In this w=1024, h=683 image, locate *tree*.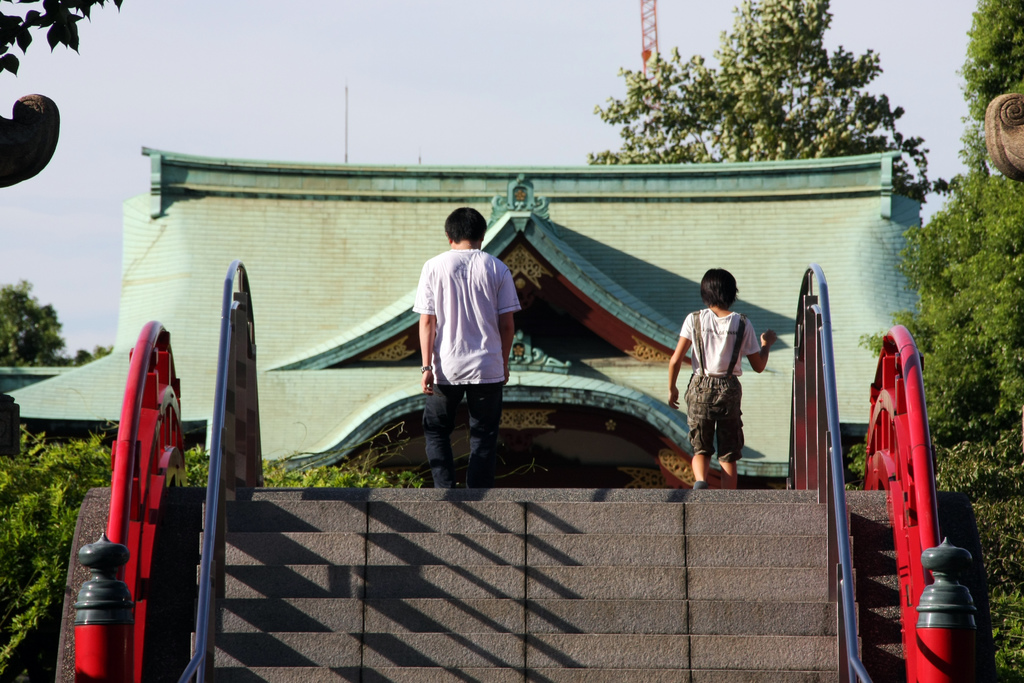
Bounding box: select_region(578, 0, 948, 213).
